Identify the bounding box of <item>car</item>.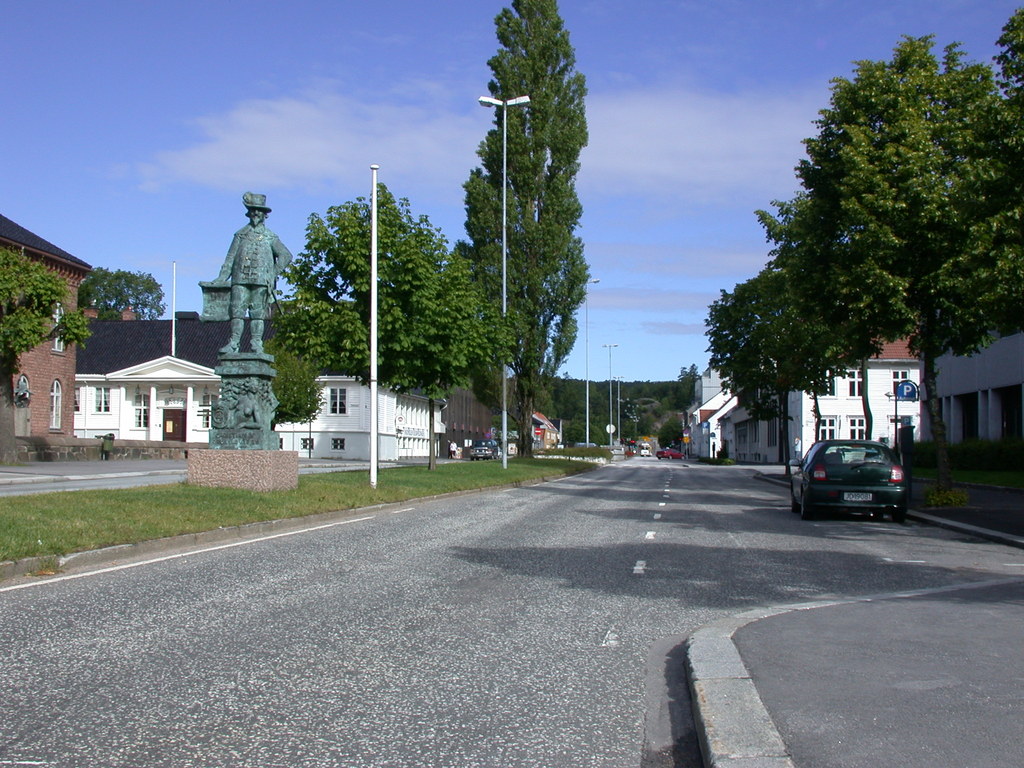
467/439/500/461.
